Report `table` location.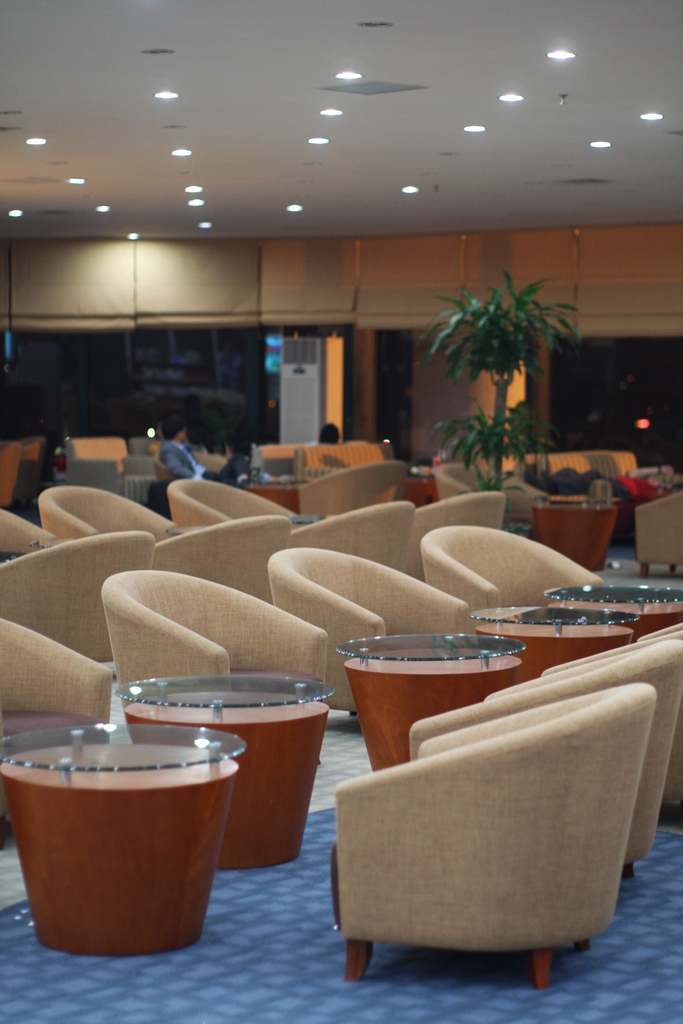
Report: {"left": 537, "top": 578, "right": 682, "bottom": 636}.
